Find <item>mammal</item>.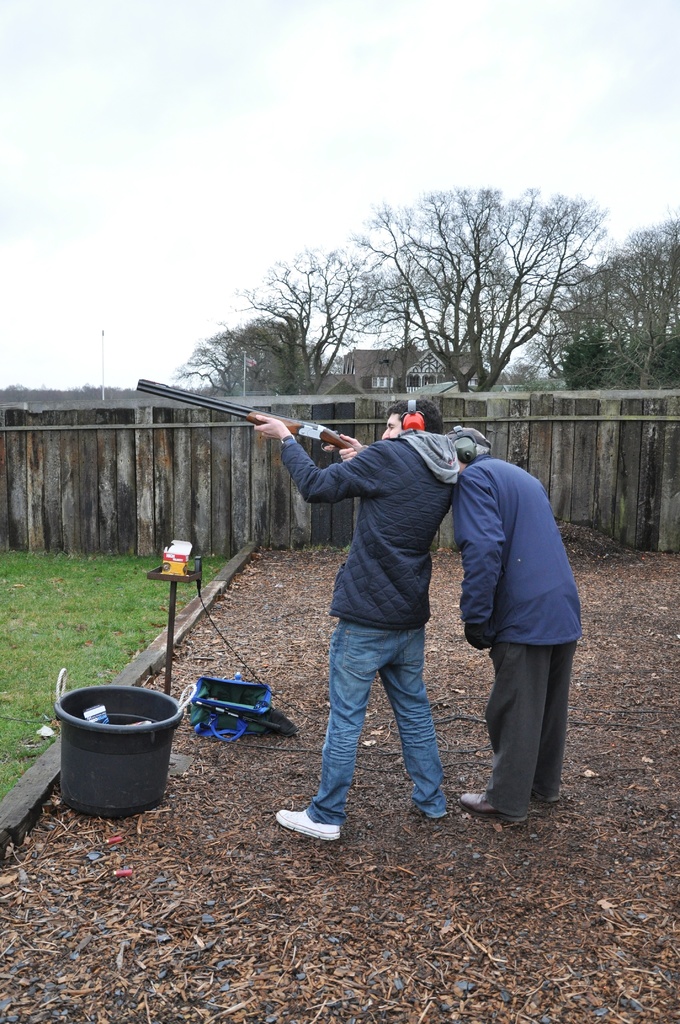
448:426:583:816.
